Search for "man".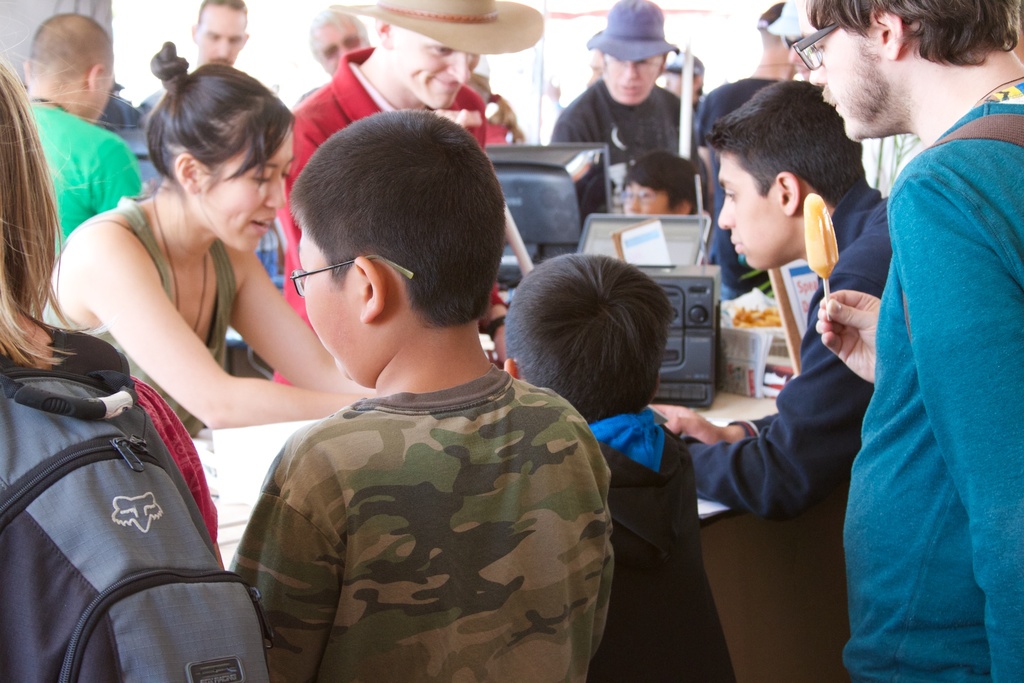
Found at region(294, 10, 374, 103).
